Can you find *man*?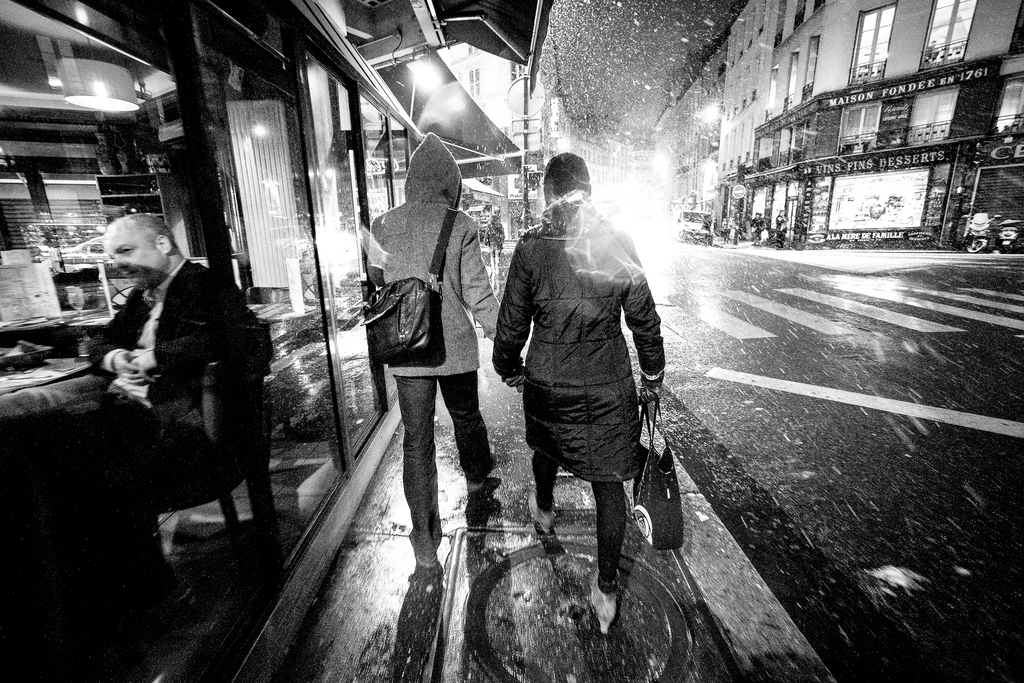
Yes, bounding box: box(491, 152, 671, 597).
